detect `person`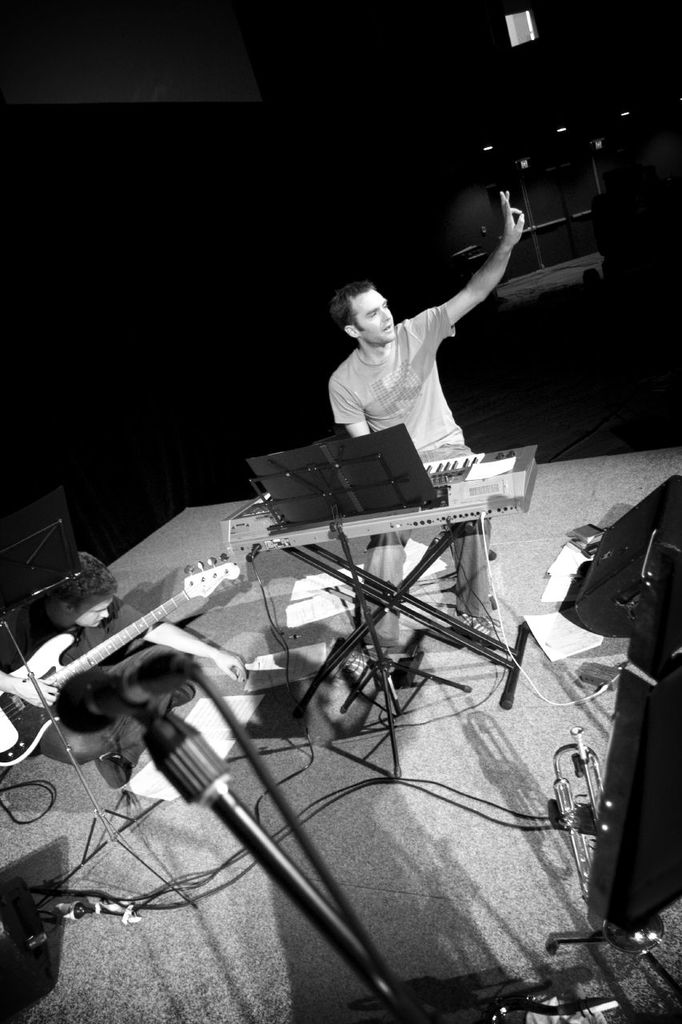
(322,186,530,676)
